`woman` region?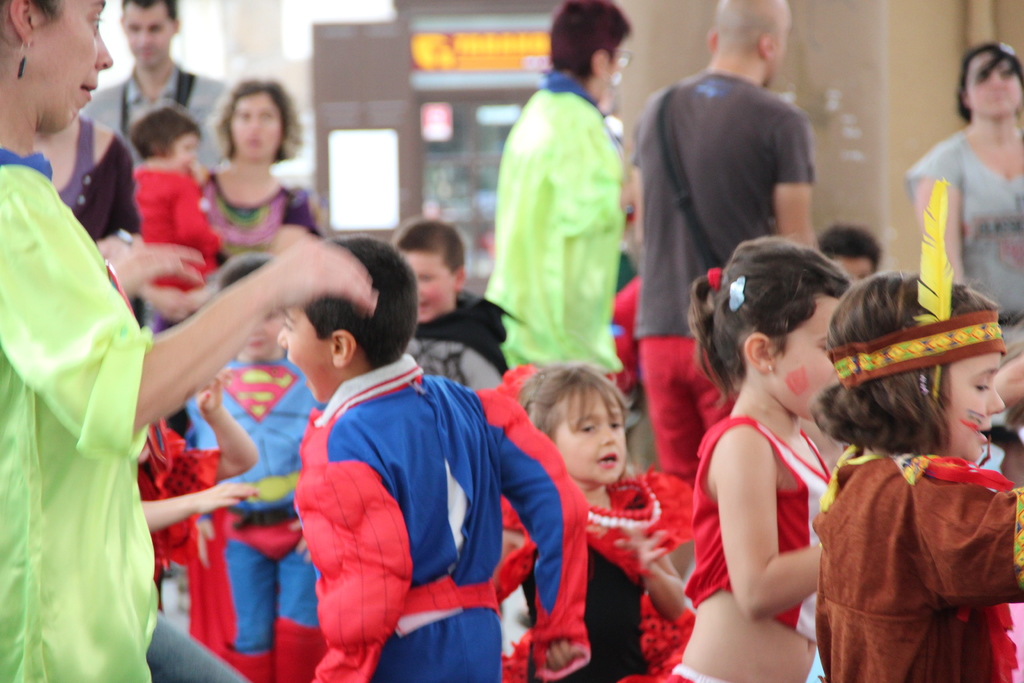
[left=145, top=77, right=328, bottom=324]
